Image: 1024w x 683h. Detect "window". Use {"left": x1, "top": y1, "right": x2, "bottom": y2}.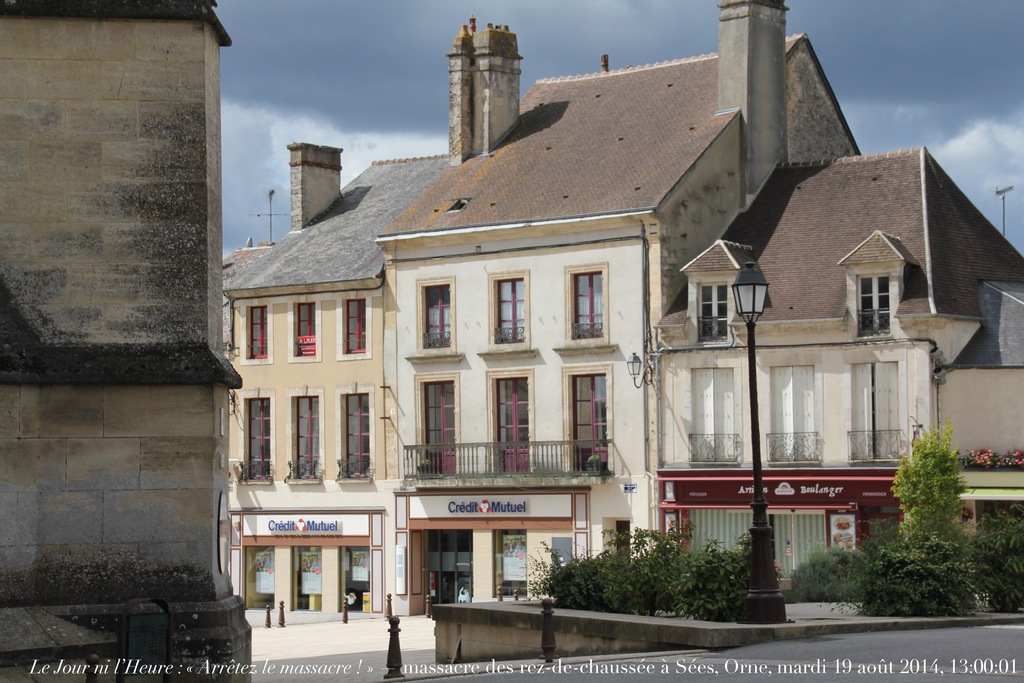
{"left": 346, "top": 295, "right": 369, "bottom": 356}.
